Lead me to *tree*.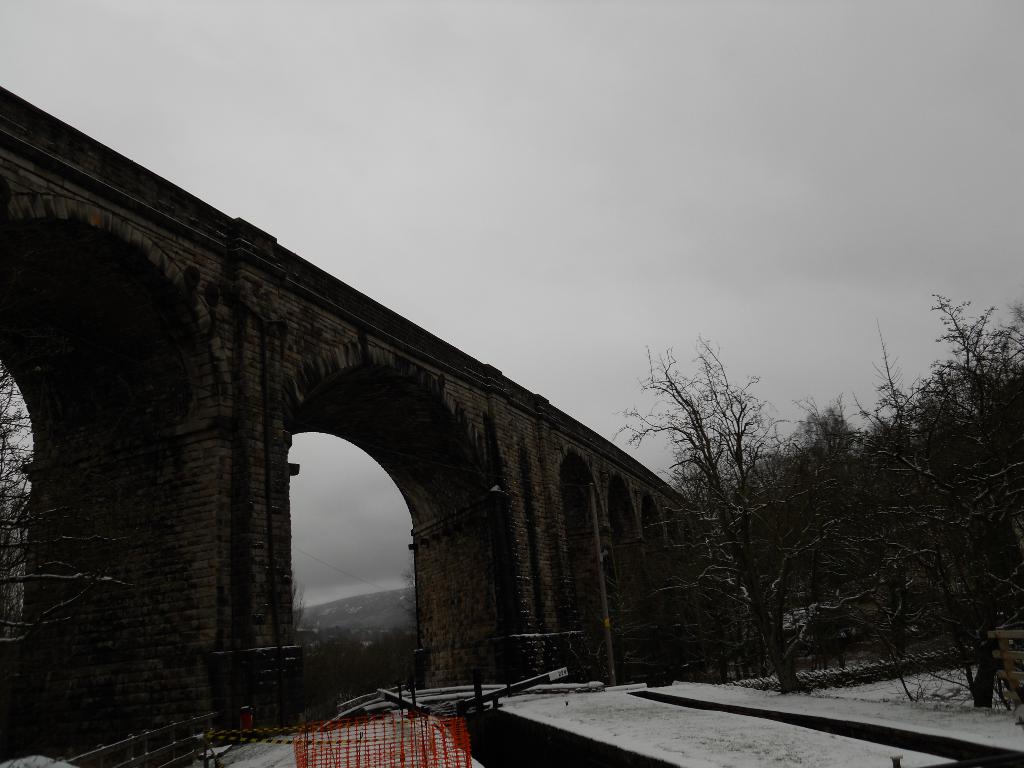
Lead to <bbox>754, 384, 893, 673</bbox>.
